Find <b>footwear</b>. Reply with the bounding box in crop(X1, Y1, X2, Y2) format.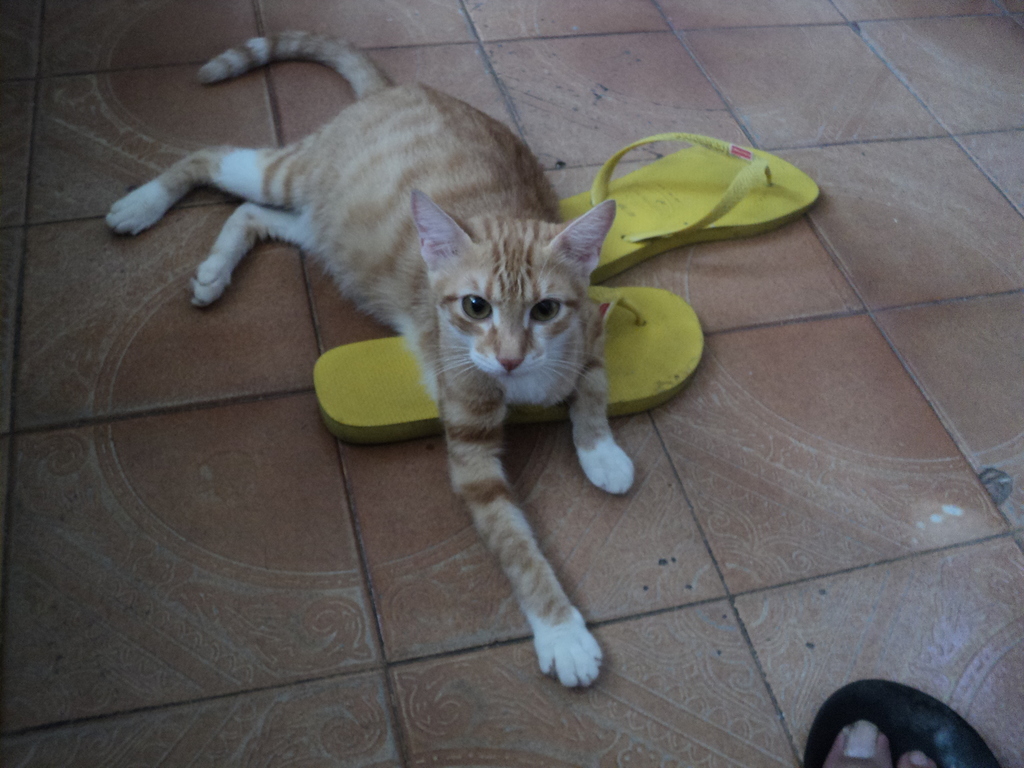
crop(557, 129, 822, 281).
